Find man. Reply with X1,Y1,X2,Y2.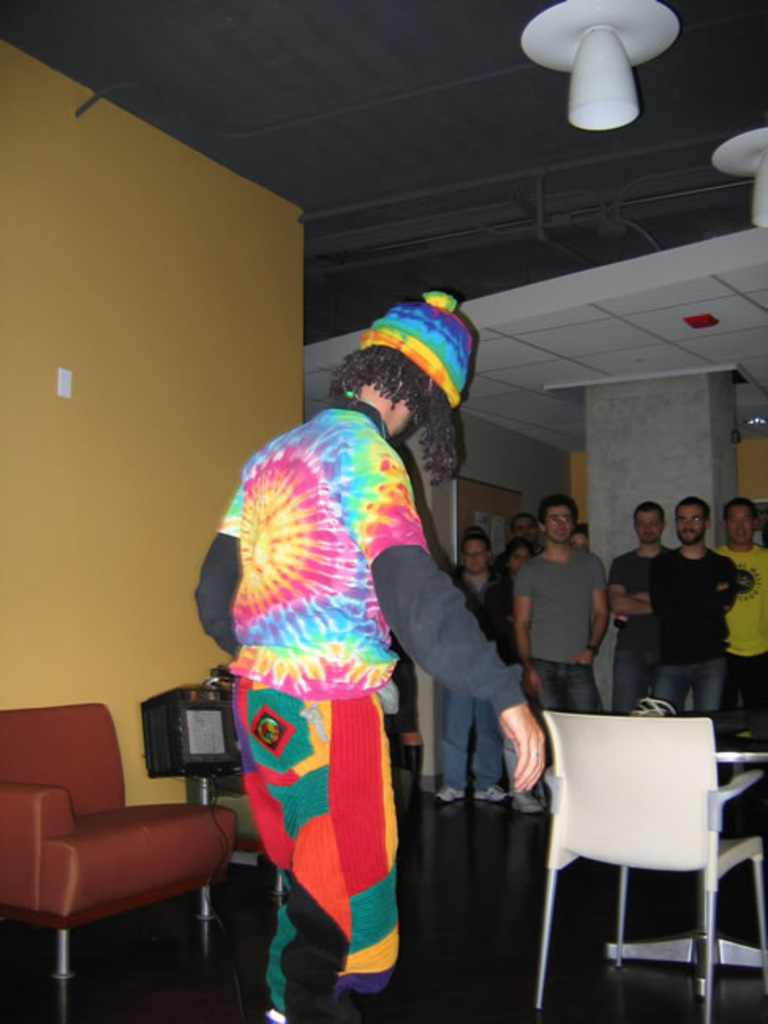
193,288,544,1022.
